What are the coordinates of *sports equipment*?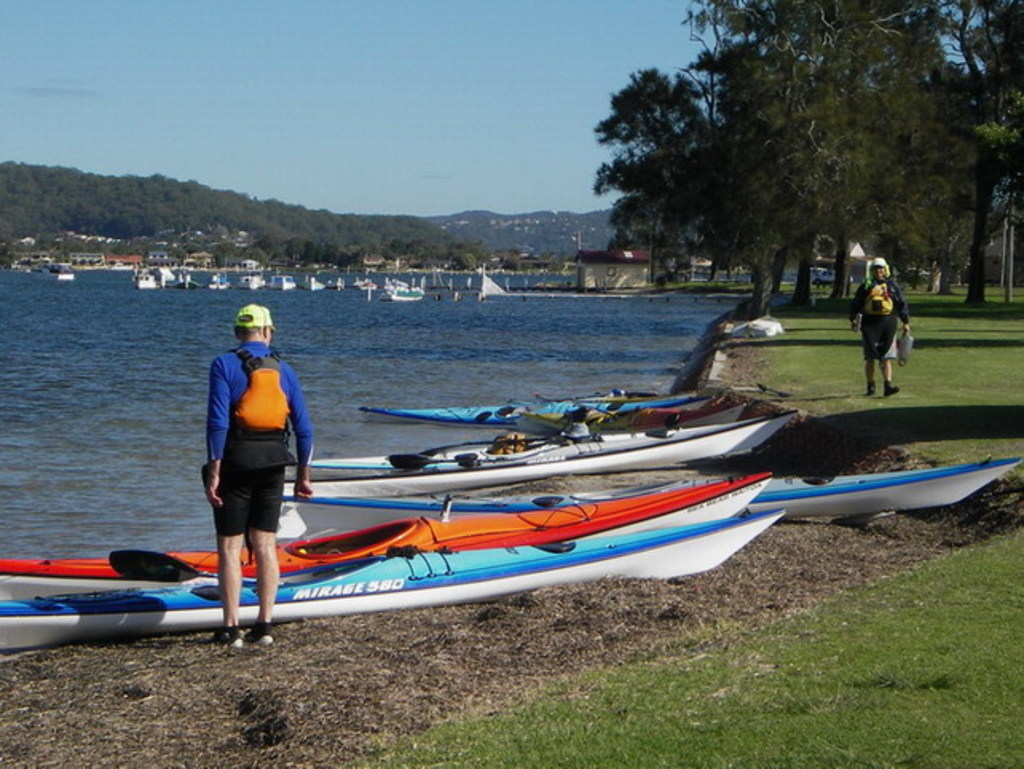
735,463,1022,517.
